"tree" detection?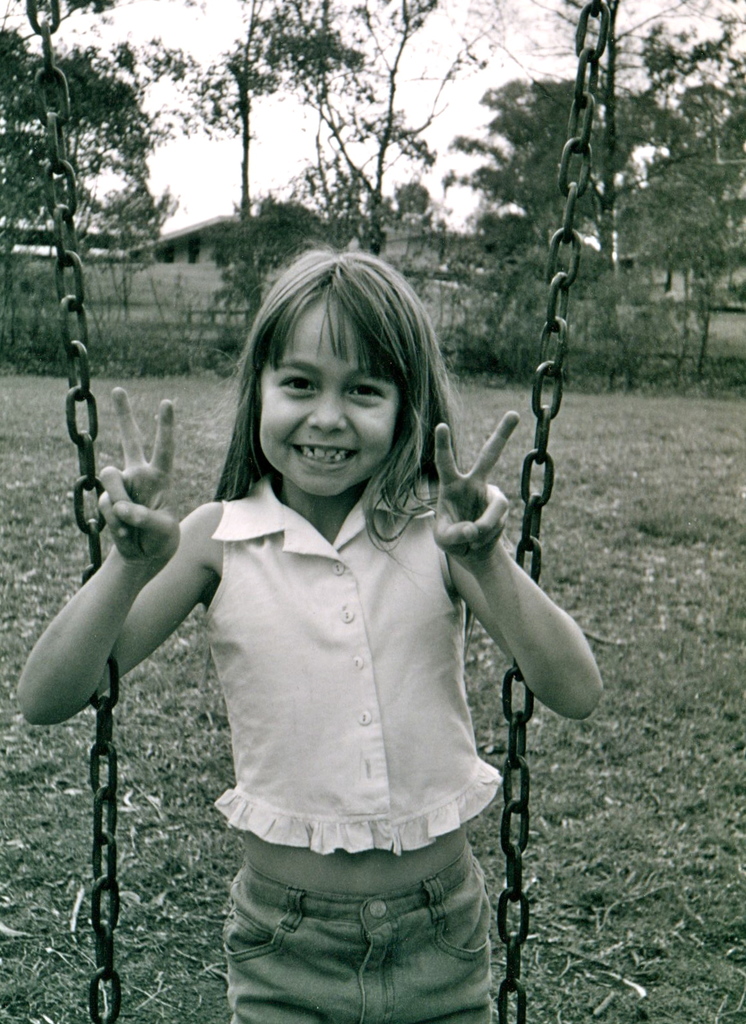
[19, 39, 177, 277]
